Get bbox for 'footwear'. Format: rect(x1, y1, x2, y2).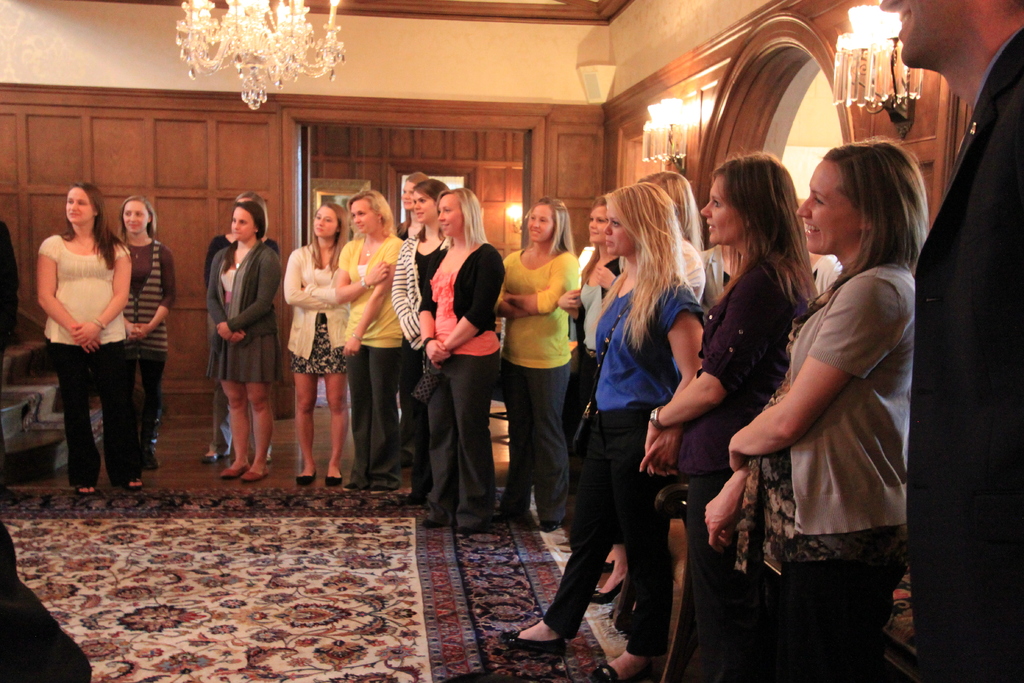
rect(602, 559, 618, 570).
